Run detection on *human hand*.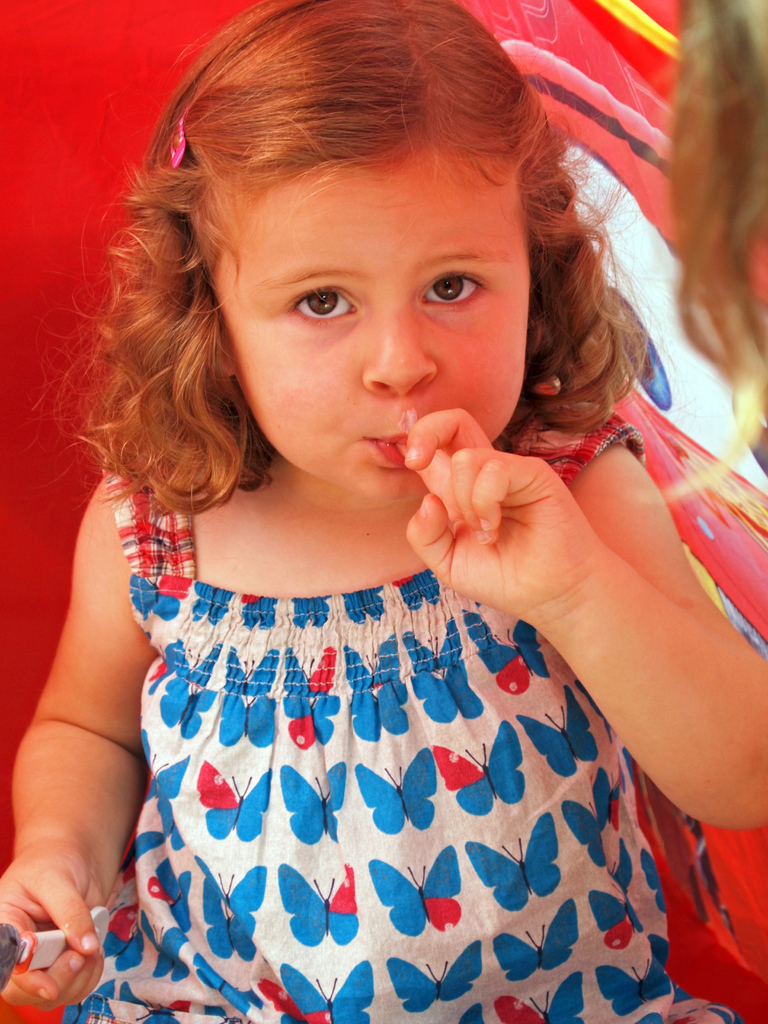
Result: box(416, 394, 588, 618).
